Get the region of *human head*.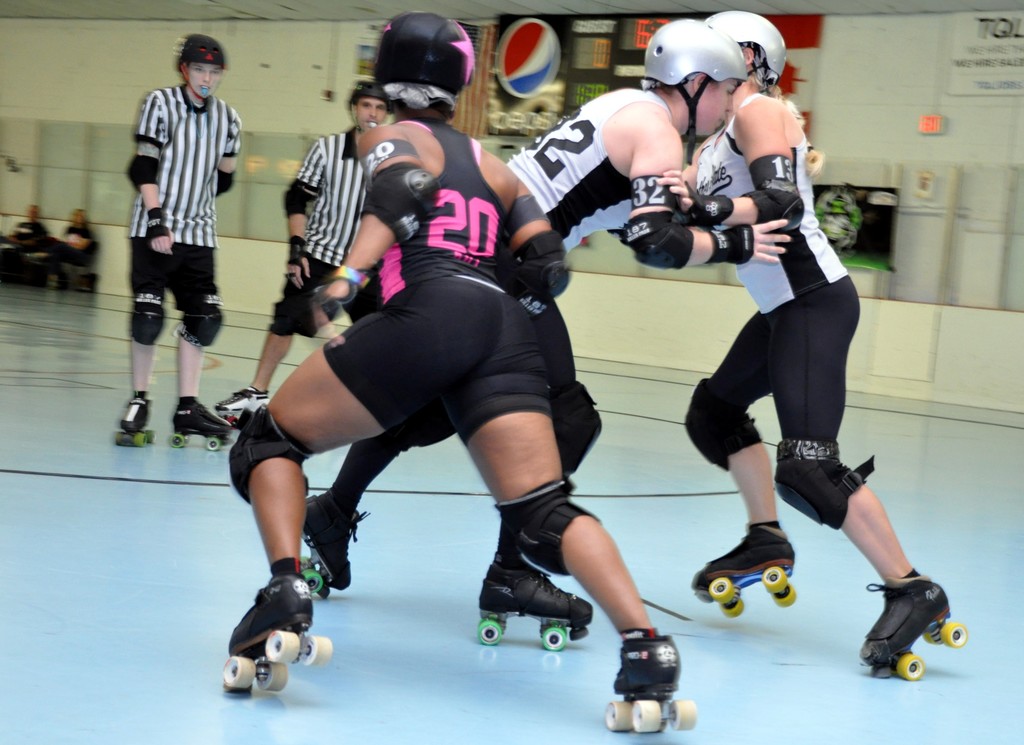
(70,207,88,225).
